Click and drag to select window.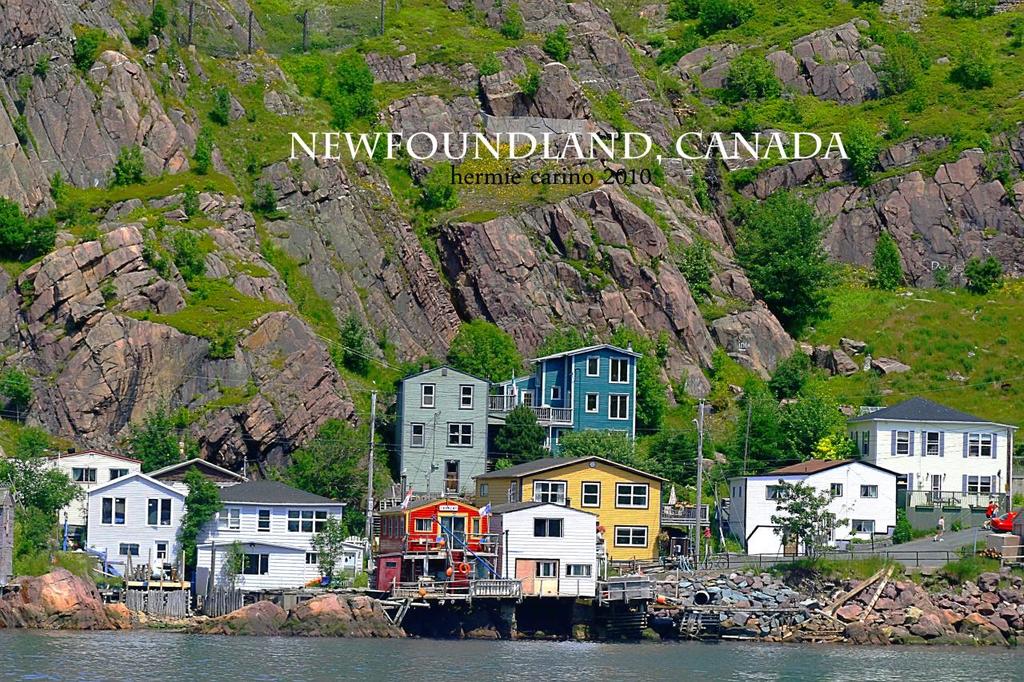
Selection: {"left": 612, "top": 484, "right": 650, "bottom": 508}.
